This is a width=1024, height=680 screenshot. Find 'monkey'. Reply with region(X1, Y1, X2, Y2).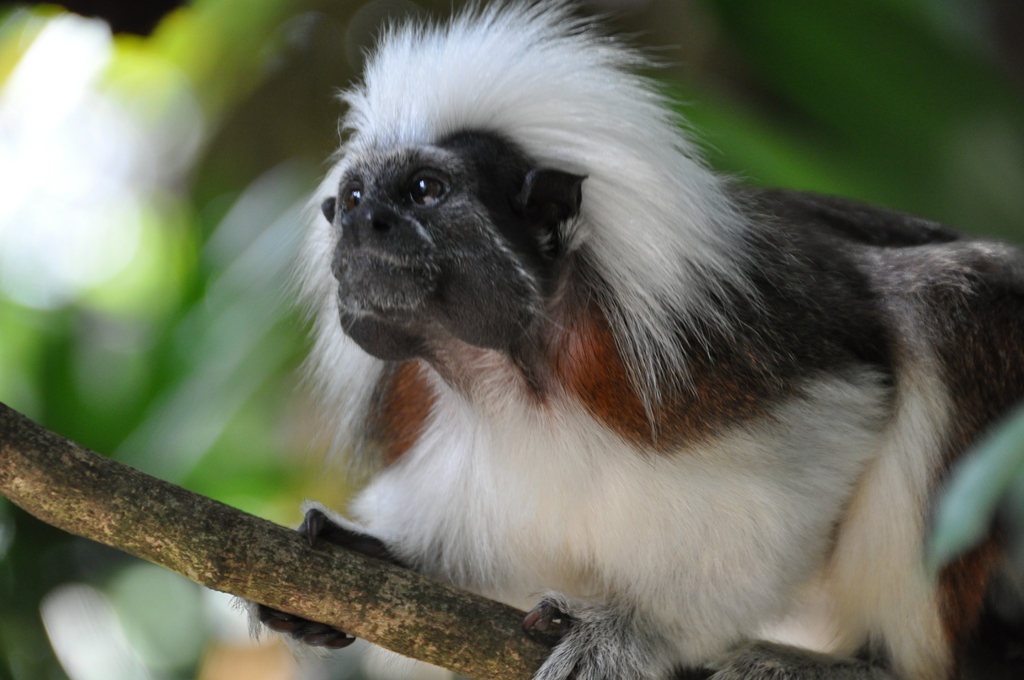
region(290, 0, 1022, 679).
